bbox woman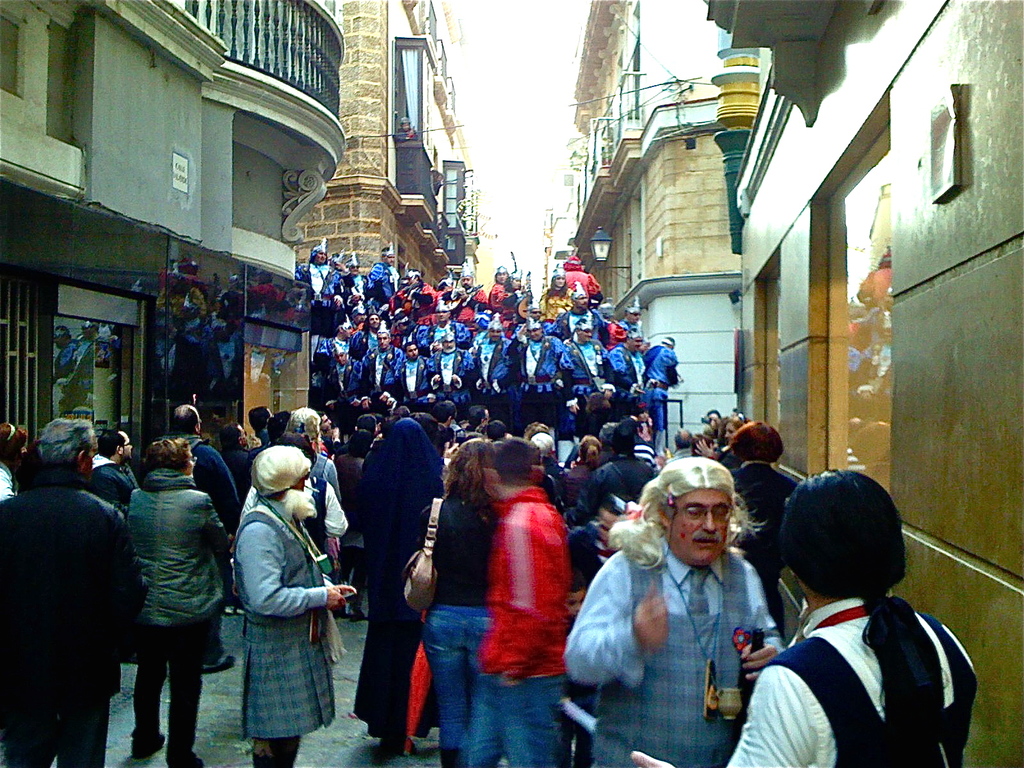
crop(488, 264, 513, 307)
